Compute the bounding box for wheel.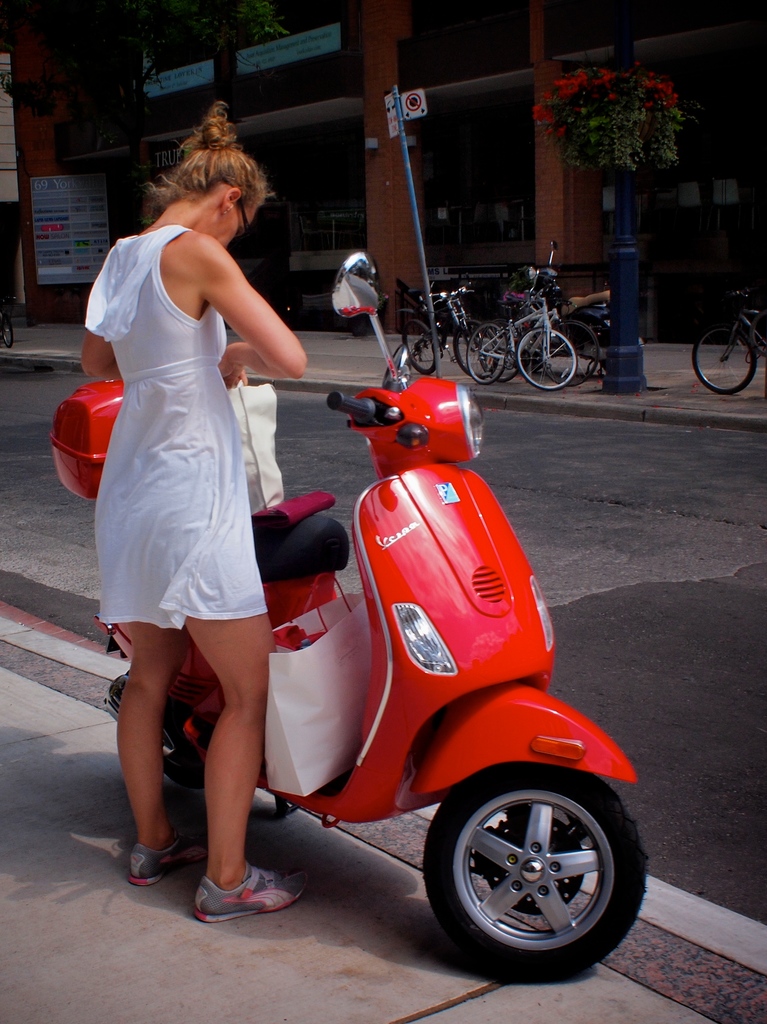
[693,321,757,394].
